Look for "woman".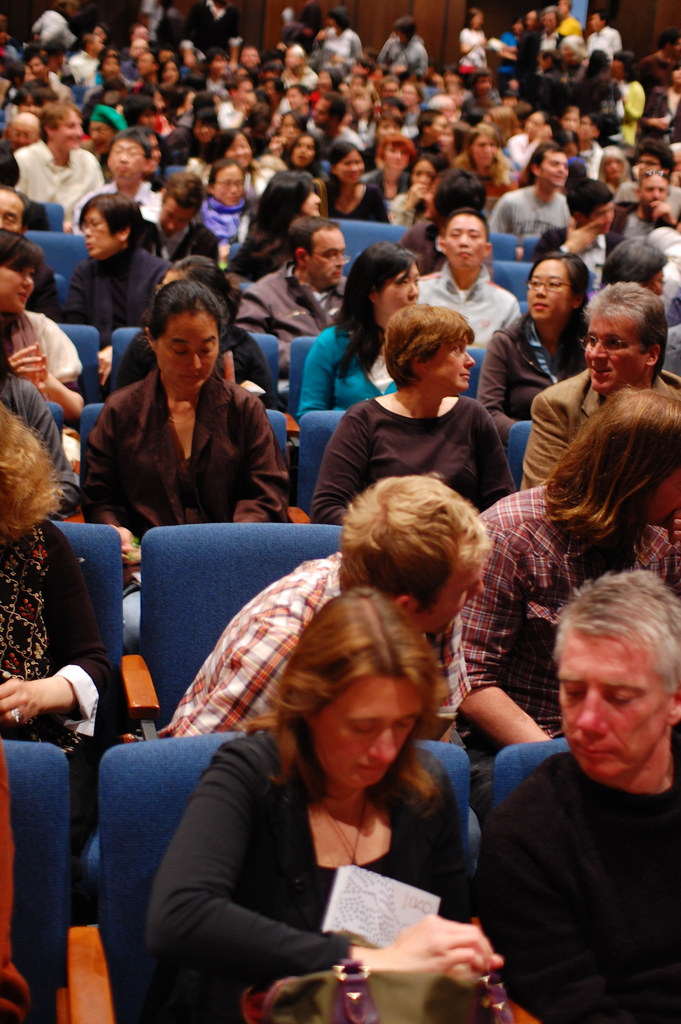
Found: rect(475, 256, 592, 453).
